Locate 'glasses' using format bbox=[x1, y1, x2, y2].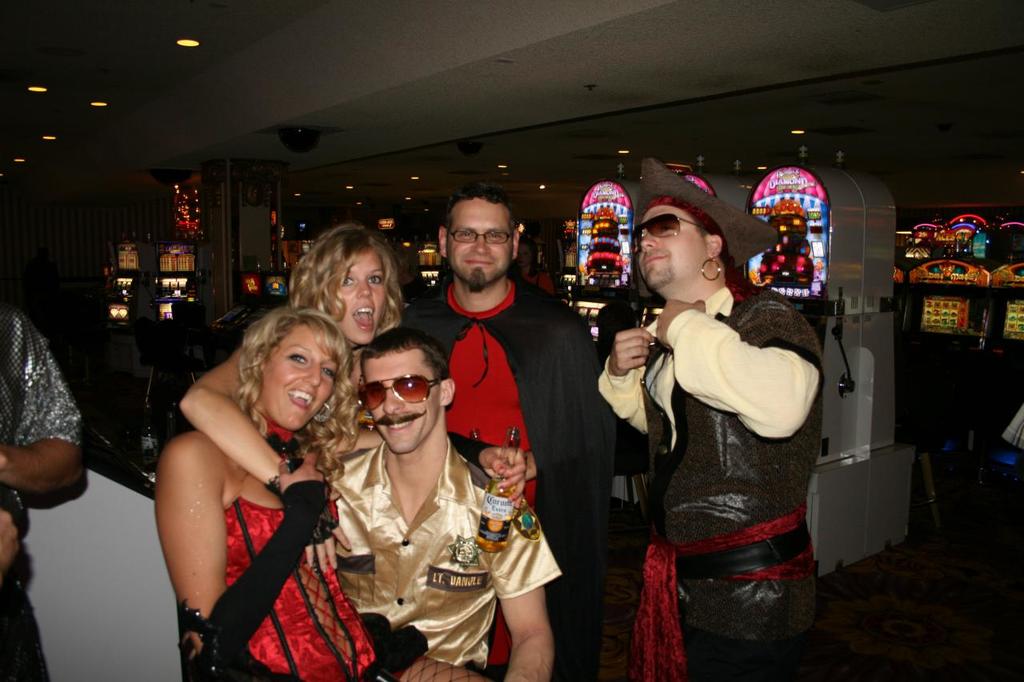
bbox=[629, 208, 704, 243].
